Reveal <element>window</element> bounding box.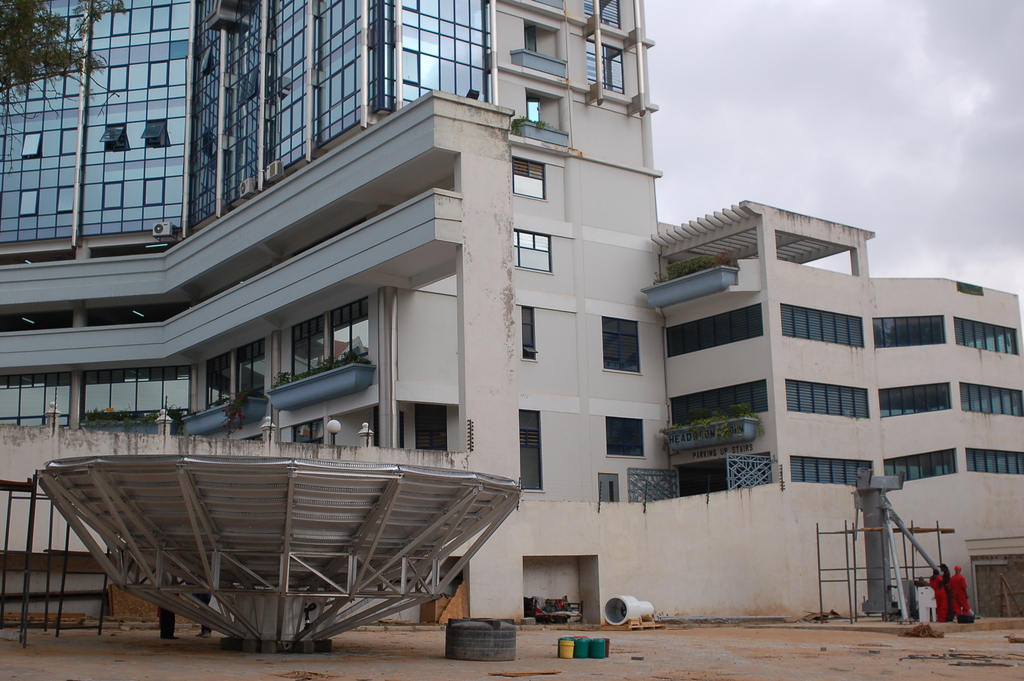
Revealed: l=514, t=156, r=547, b=203.
